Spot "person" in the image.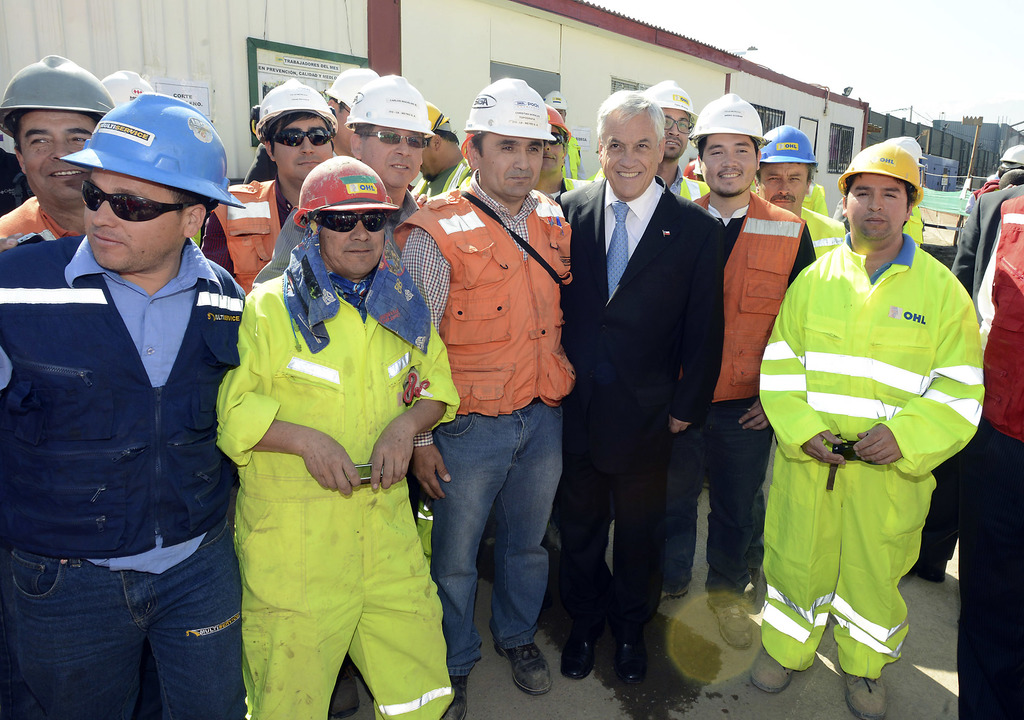
"person" found at (553, 86, 728, 680).
